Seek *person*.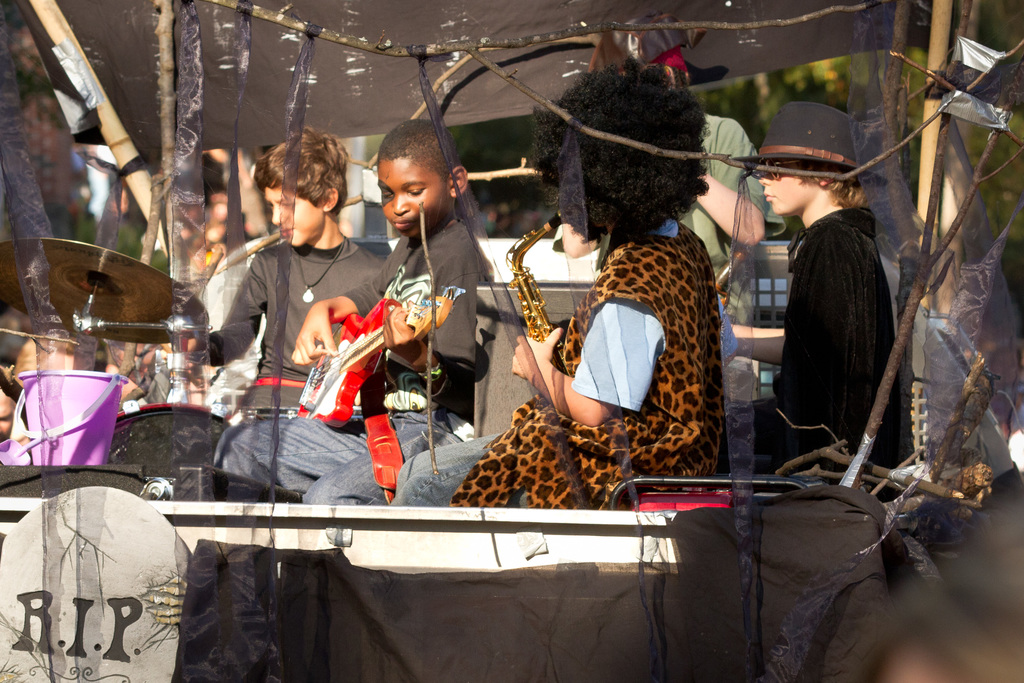
(left=220, top=113, right=479, bottom=504).
